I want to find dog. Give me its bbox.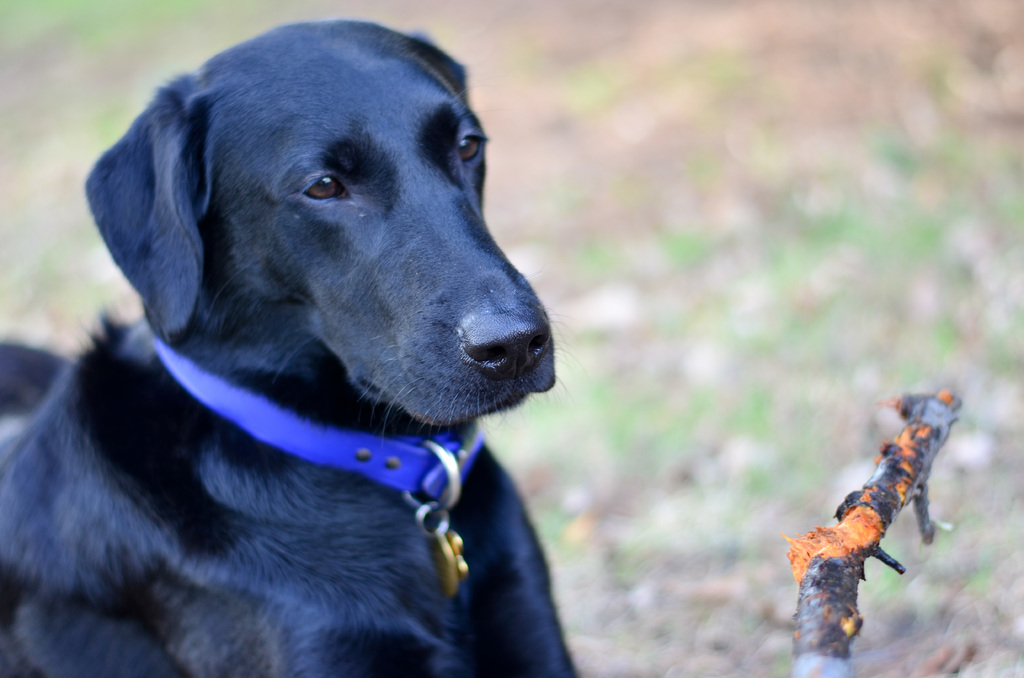
left=2, top=13, right=602, bottom=677.
